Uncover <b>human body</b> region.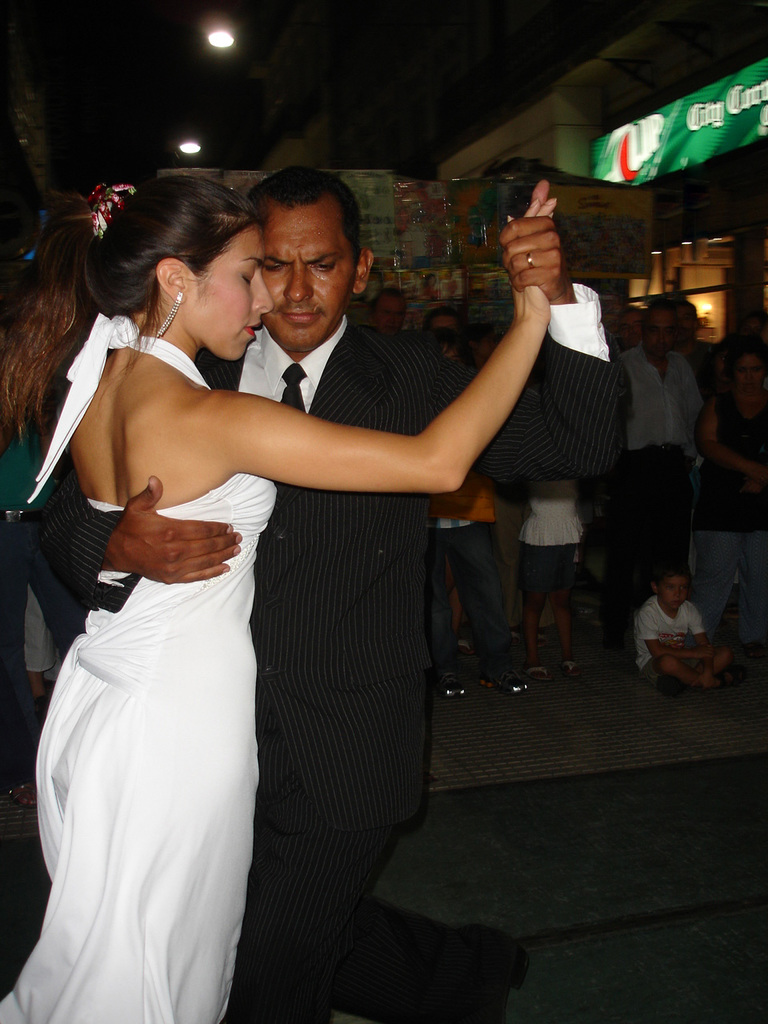
Uncovered: (698,338,767,673).
